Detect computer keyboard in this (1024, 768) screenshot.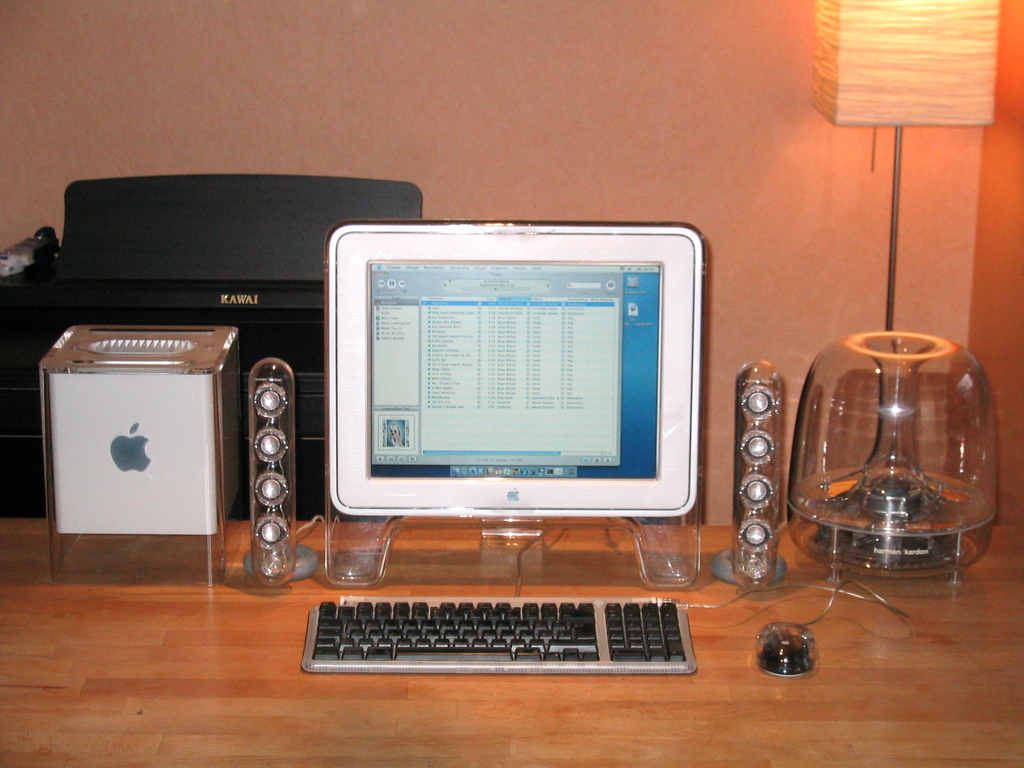
Detection: rect(303, 599, 700, 675).
